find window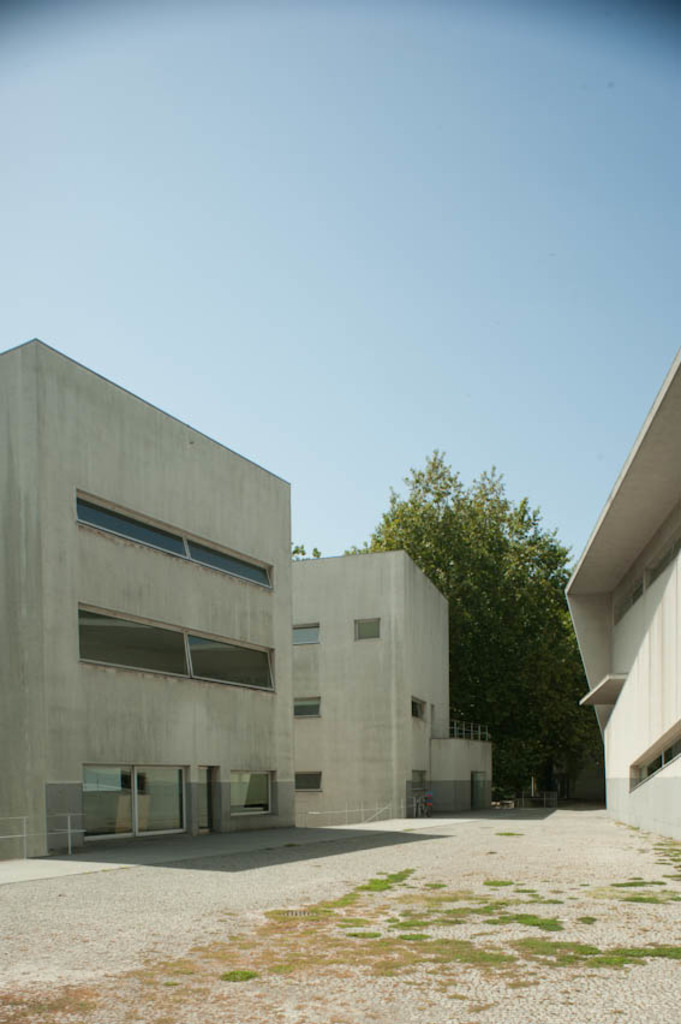
region(352, 620, 381, 635)
